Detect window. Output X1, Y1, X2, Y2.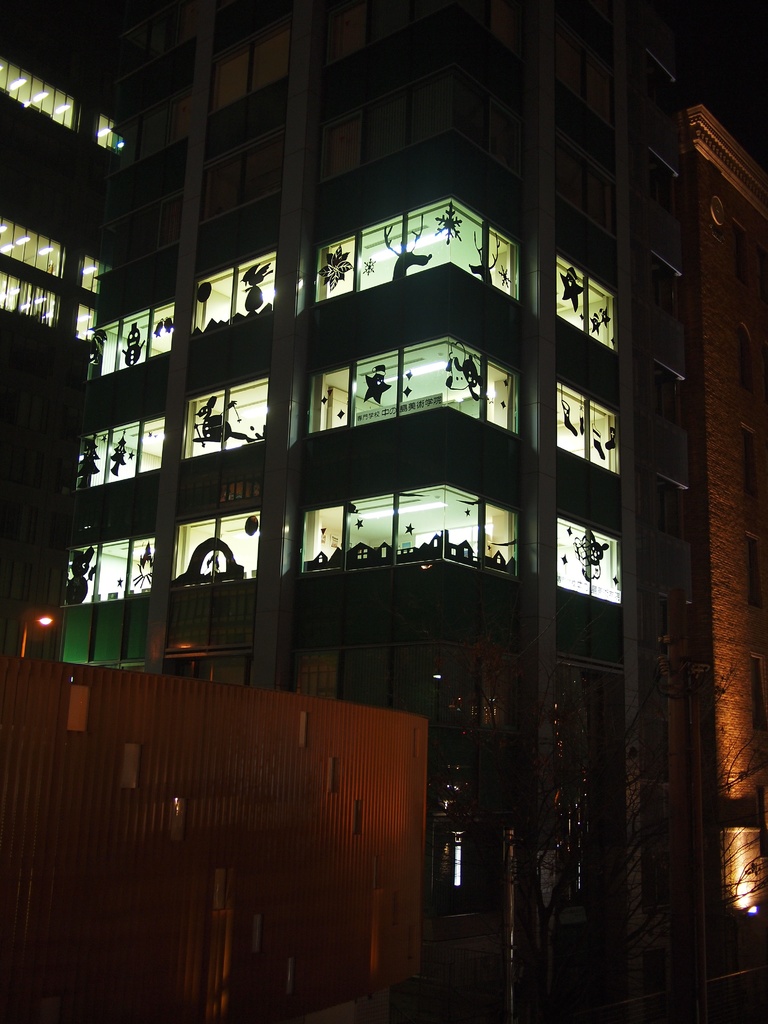
112, 742, 143, 795.
